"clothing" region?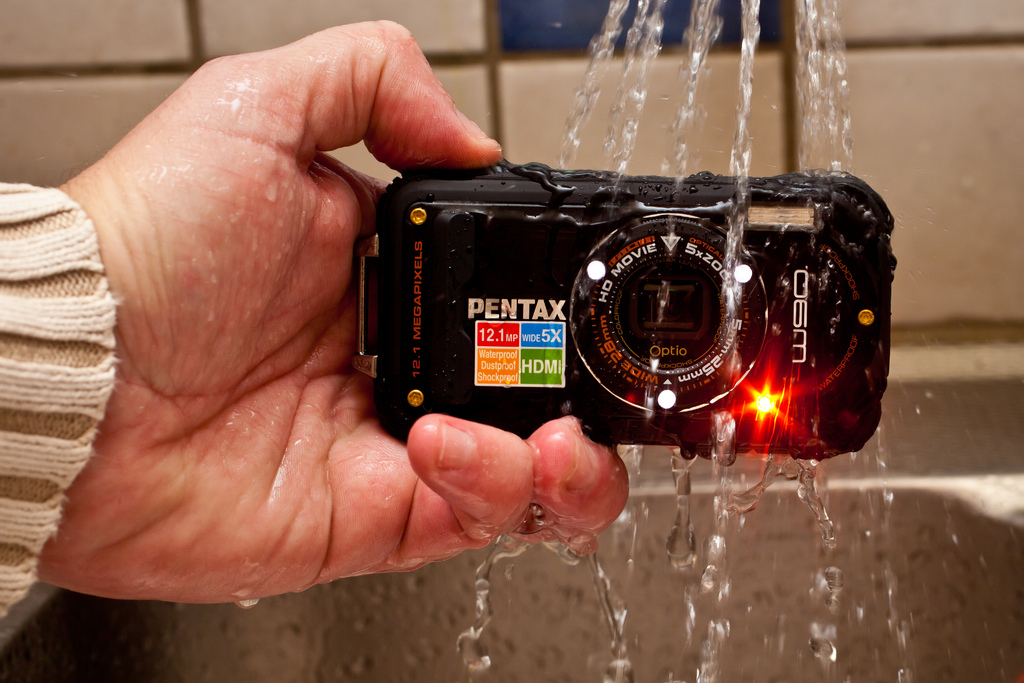
x1=0 y1=181 x2=118 y2=622
